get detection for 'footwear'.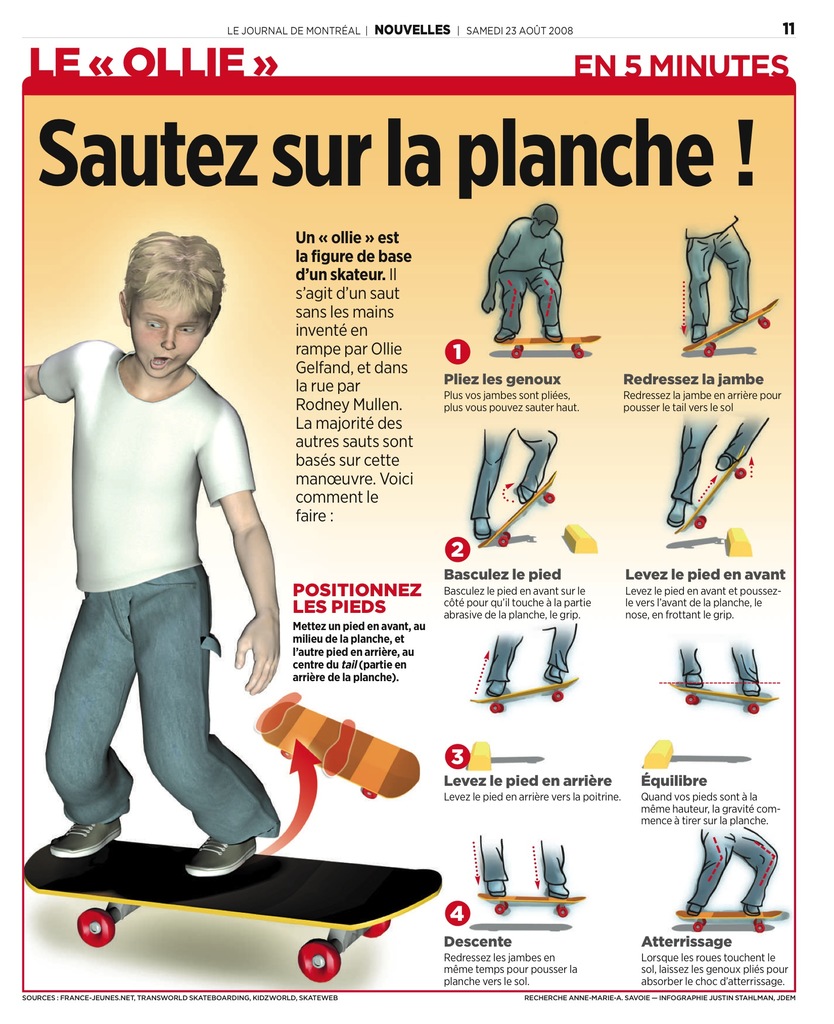
Detection: rect(515, 488, 527, 504).
